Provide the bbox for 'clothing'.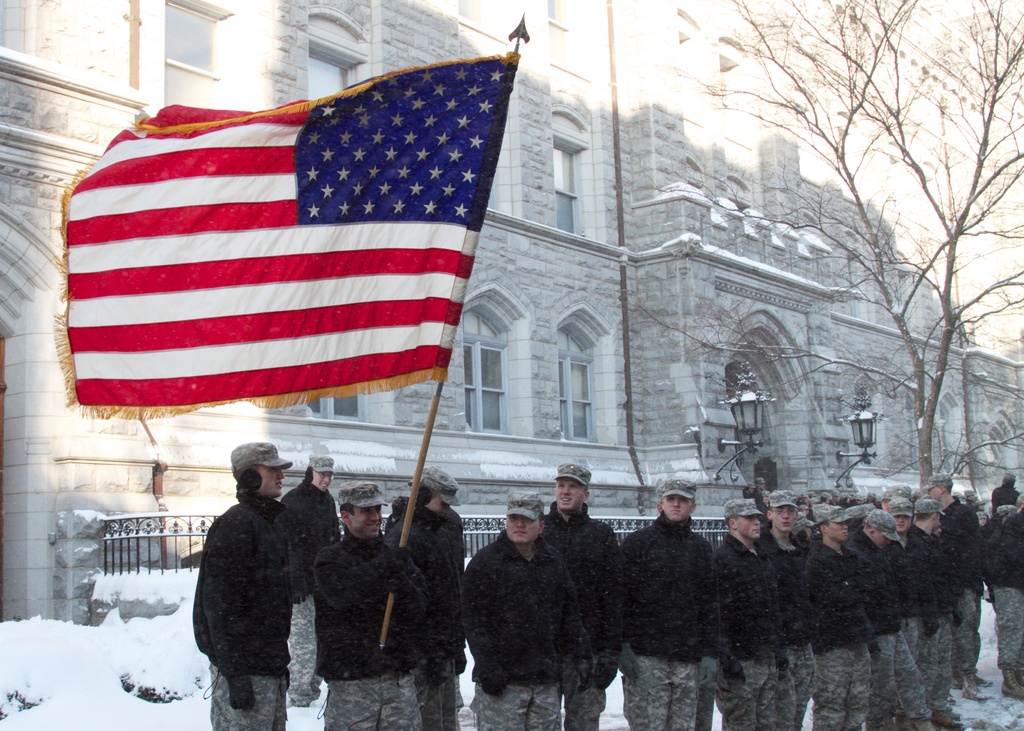
385,496,467,730.
